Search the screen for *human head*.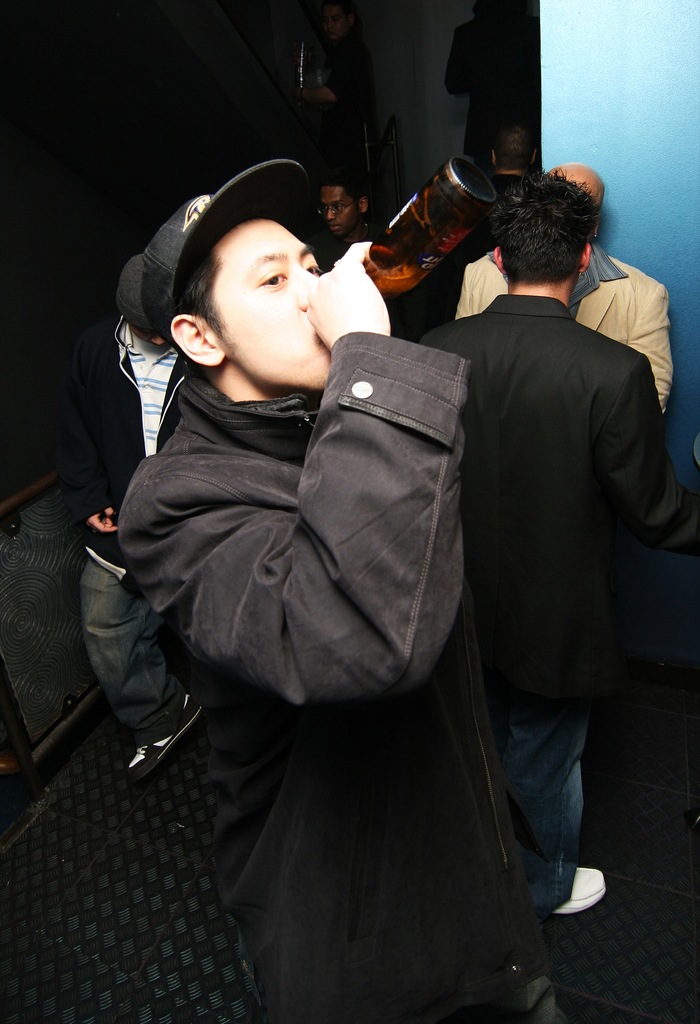
Found at [486,120,540,175].
